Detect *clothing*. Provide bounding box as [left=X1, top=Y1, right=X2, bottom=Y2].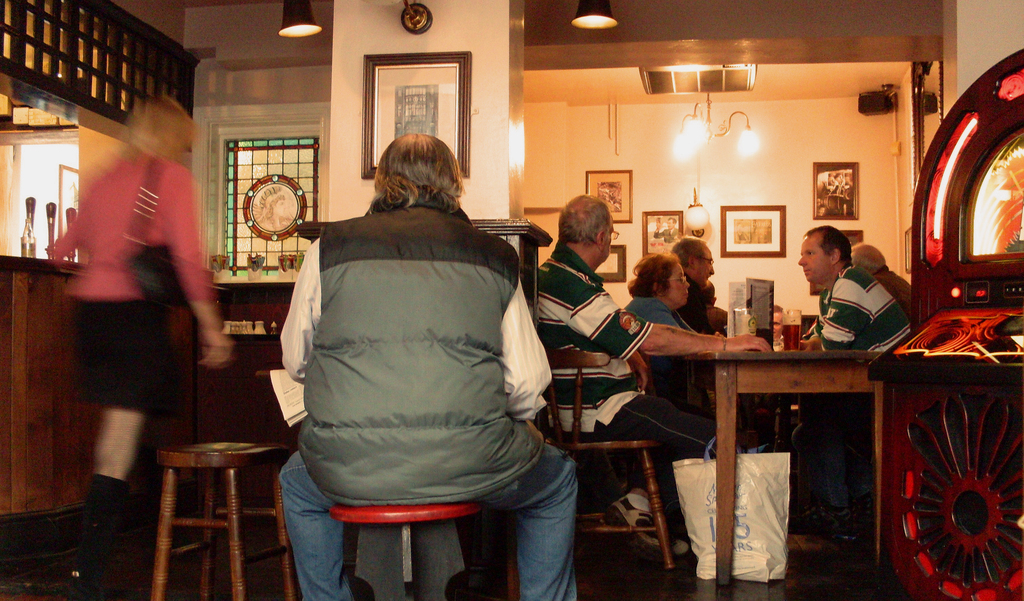
[left=630, top=285, right=694, bottom=408].
